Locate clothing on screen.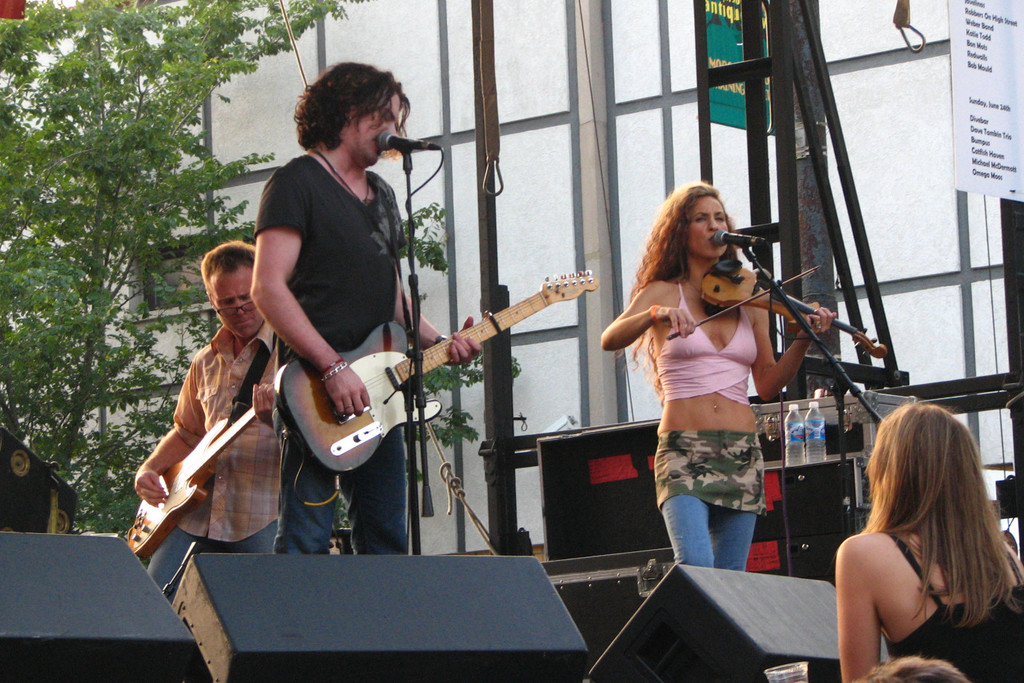
On screen at 651,283,759,400.
